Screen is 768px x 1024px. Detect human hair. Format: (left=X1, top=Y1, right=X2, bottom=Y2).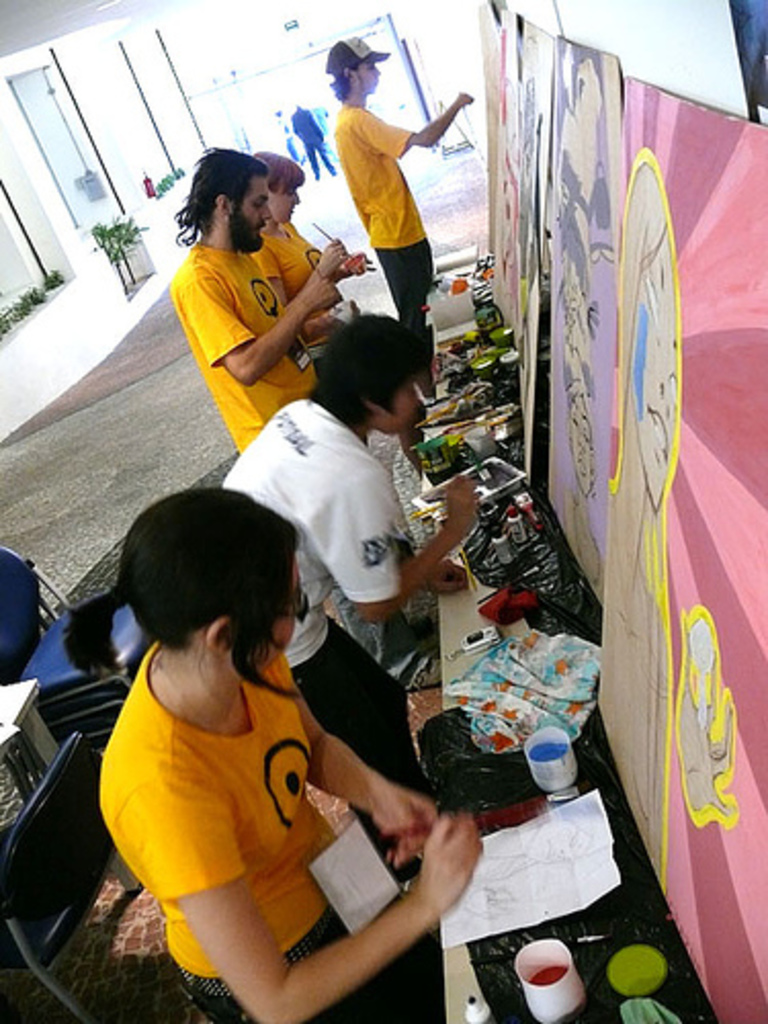
(left=256, top=156, right=305, bottom=201).
